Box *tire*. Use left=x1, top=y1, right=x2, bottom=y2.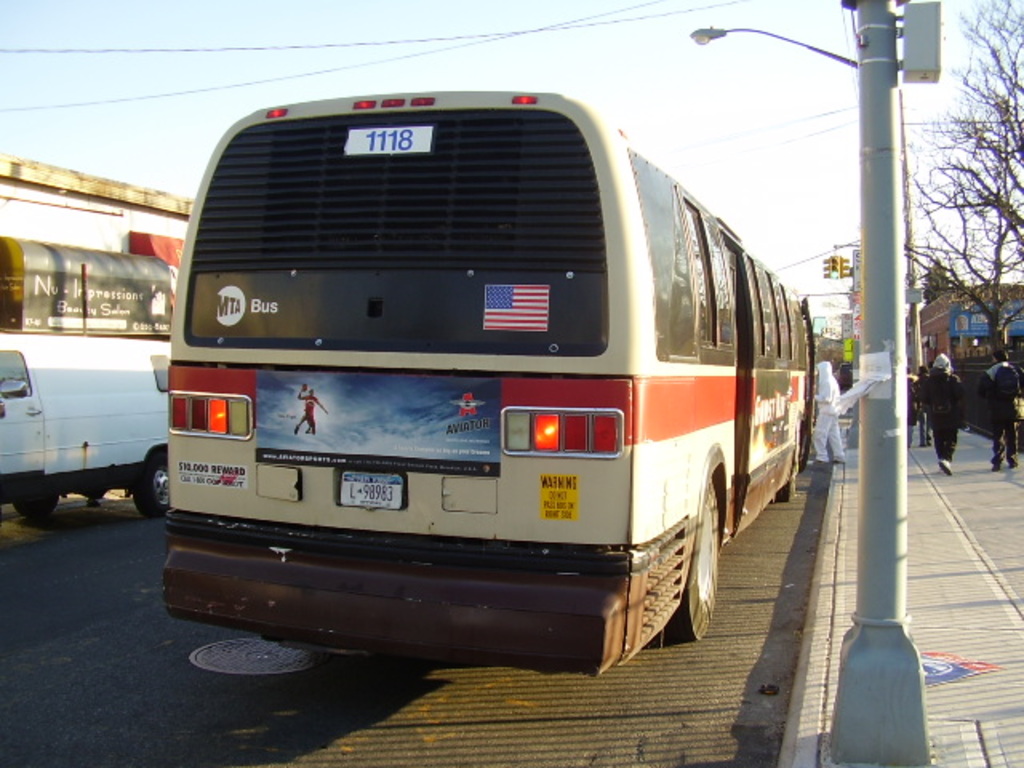
left=774, top=482, right=797, bottom=501.
